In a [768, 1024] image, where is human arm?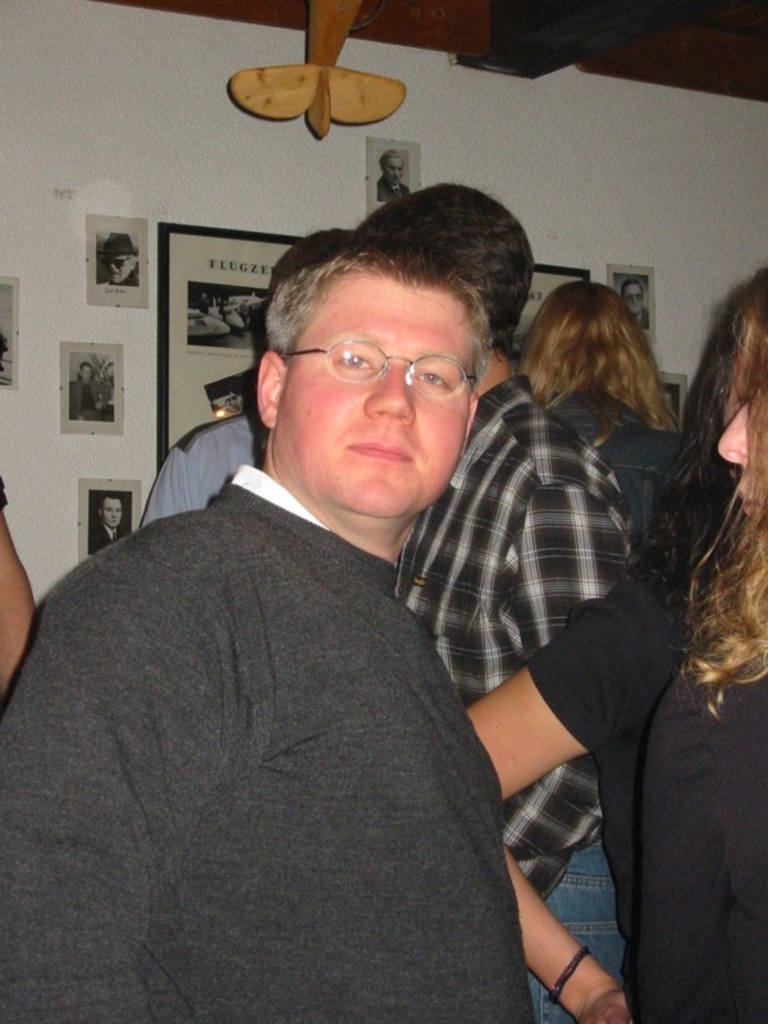
box=[453, 562, 739, 797].
